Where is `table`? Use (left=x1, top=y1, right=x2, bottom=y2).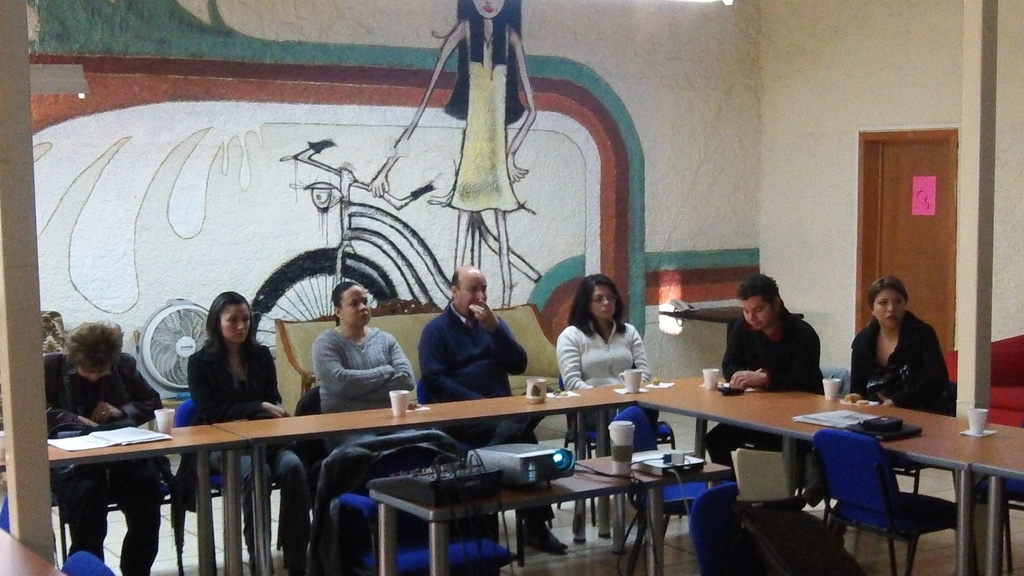
(left=975, top=426, right=1023, bottom=575).
